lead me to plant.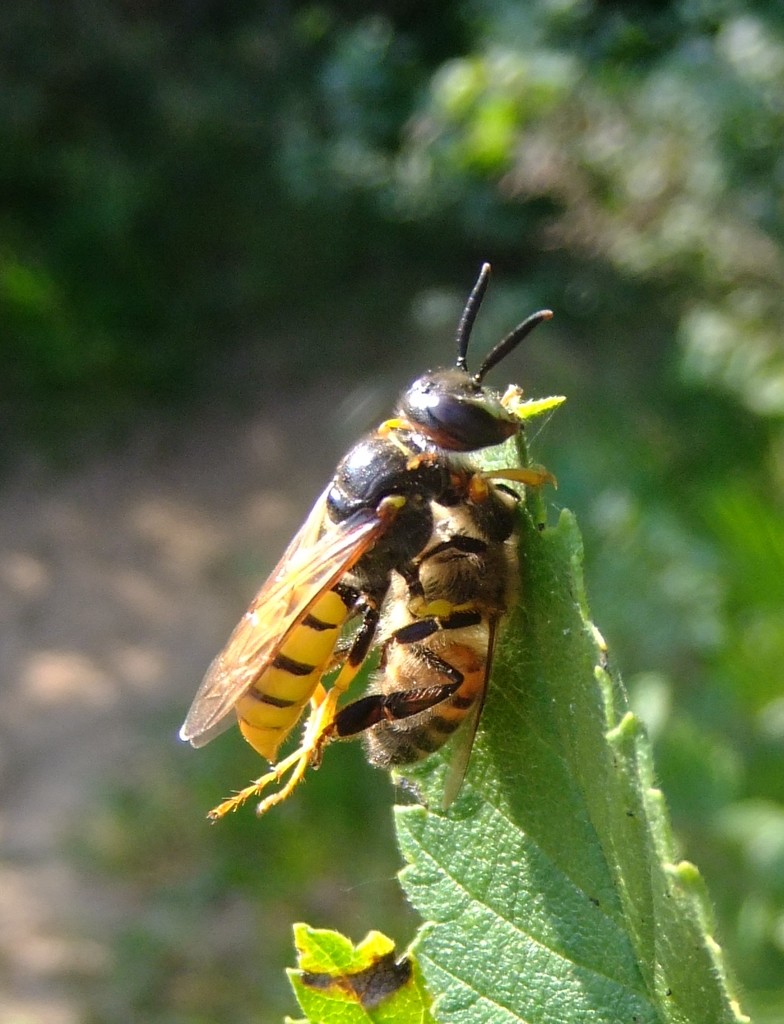
Lead to bbox=[269, 375, 763, 1023].
